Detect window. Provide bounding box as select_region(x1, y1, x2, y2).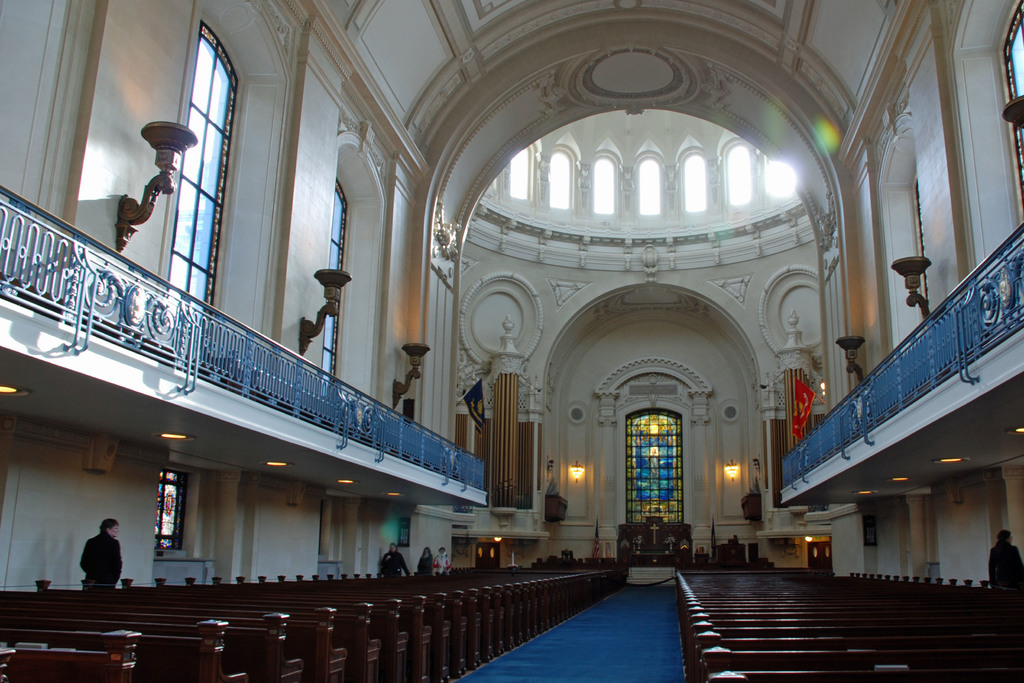
select_region(595, 155, 612, 213).
